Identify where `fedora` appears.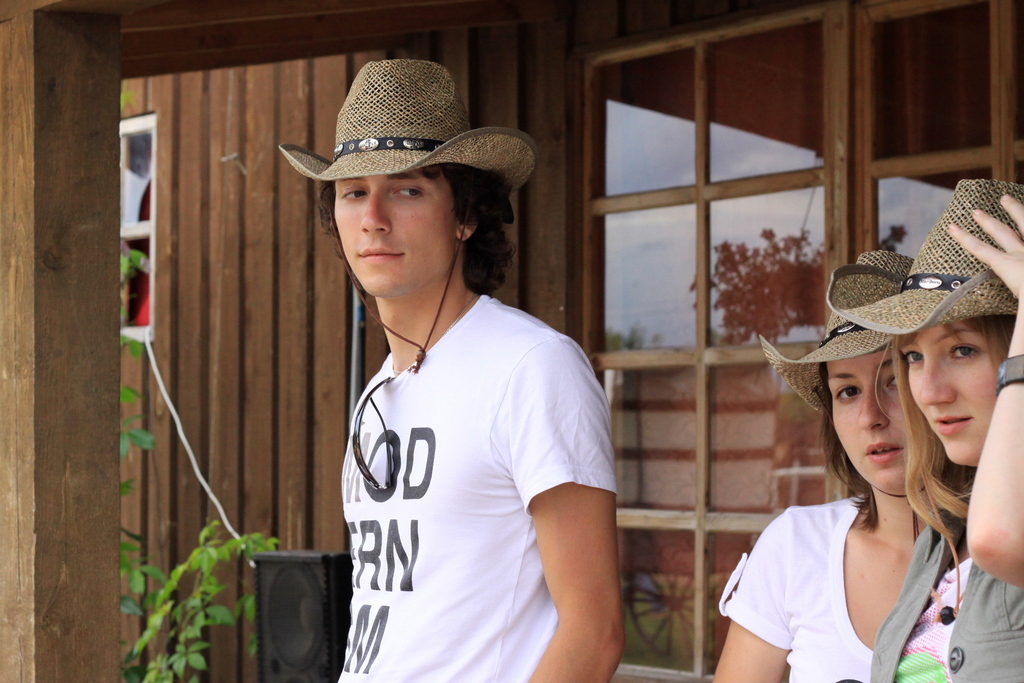
Appears at 278/61/538/192.
